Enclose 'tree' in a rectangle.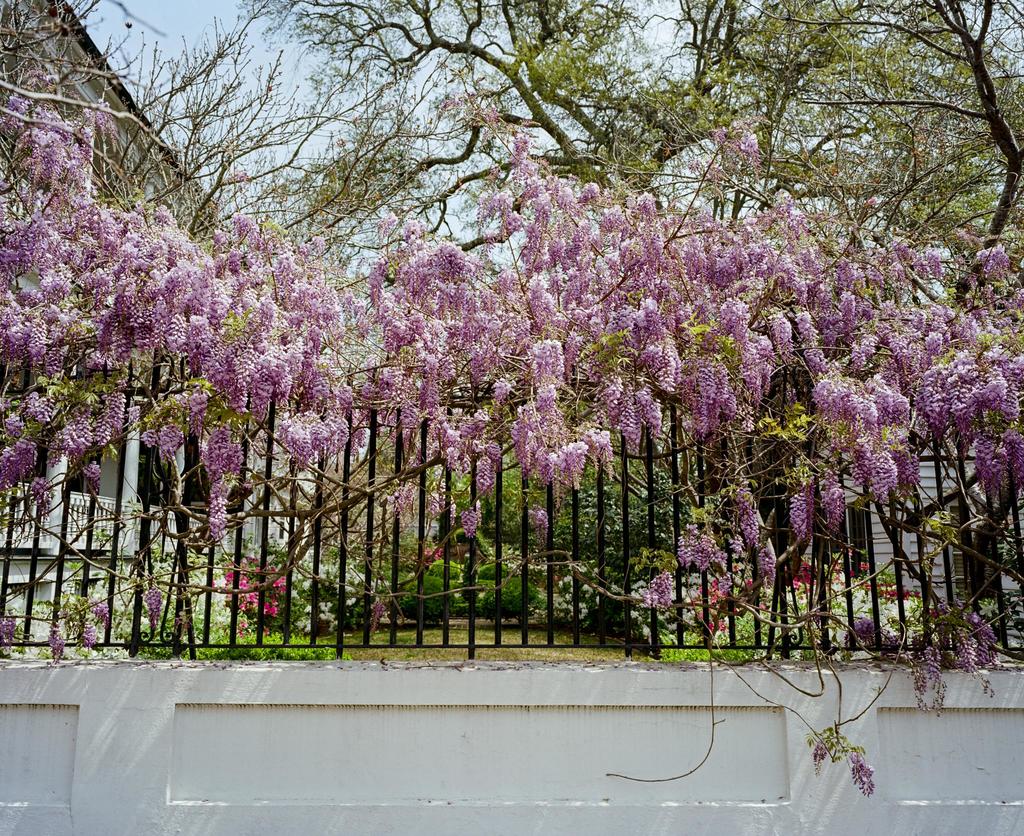
237, 0, 1023, 297.
